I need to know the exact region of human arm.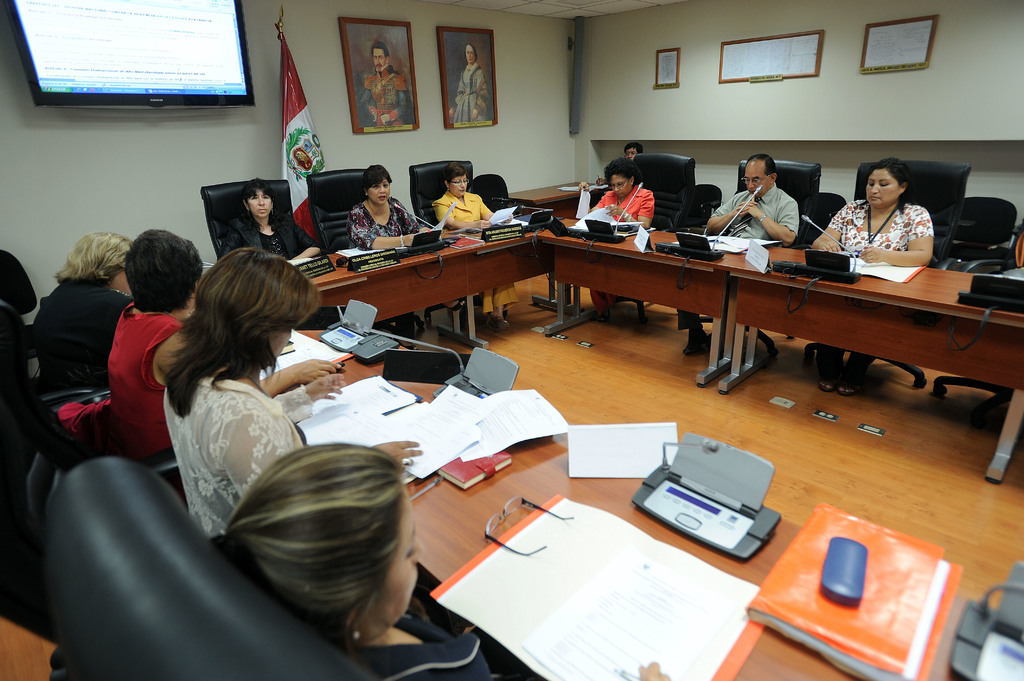
Region: box=[287, 218, 325, 260].
